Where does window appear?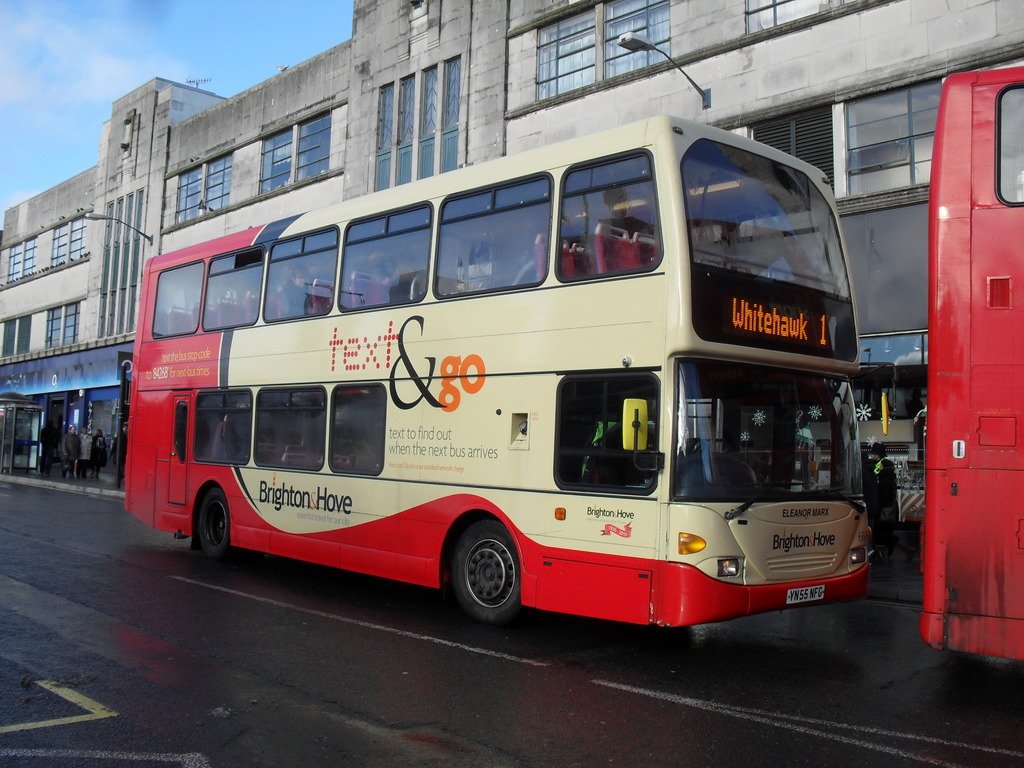
Appears at rect(44, 299, 77, 349).
